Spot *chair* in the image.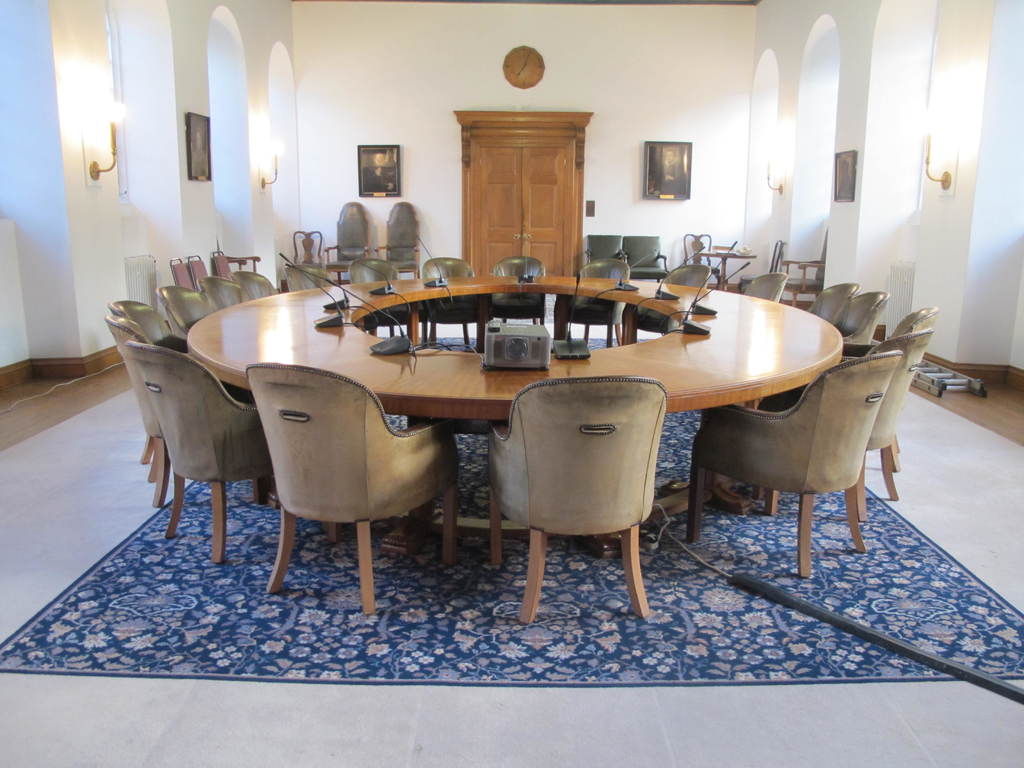
*chair* found at 804, 282, 863, 332.
